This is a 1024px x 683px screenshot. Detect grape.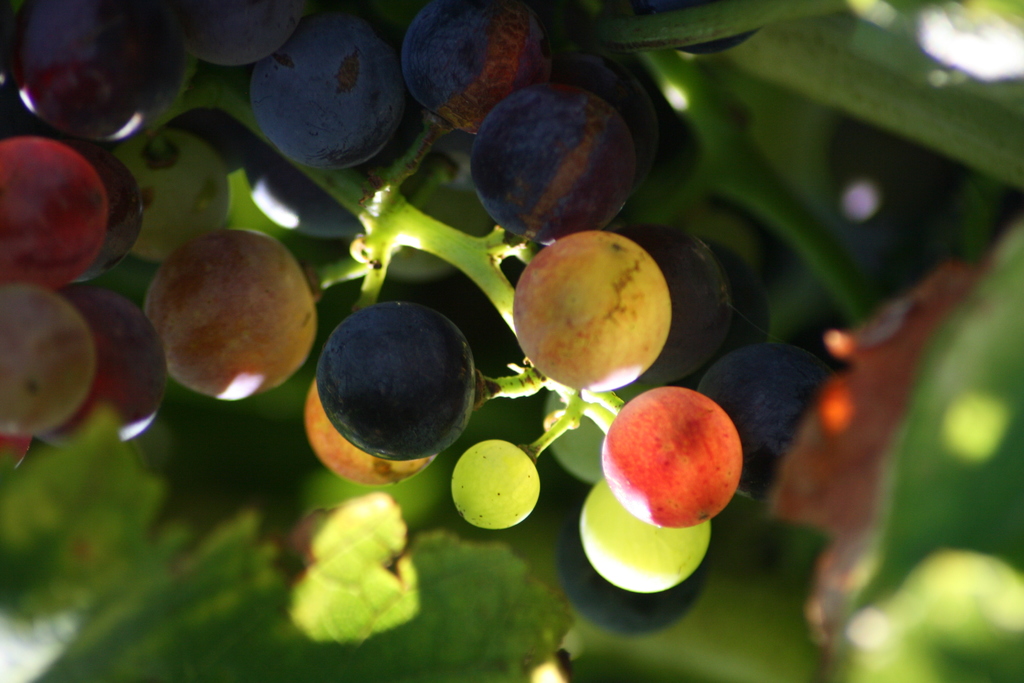
x1=701 y1=343 x2=838 y2=502.
